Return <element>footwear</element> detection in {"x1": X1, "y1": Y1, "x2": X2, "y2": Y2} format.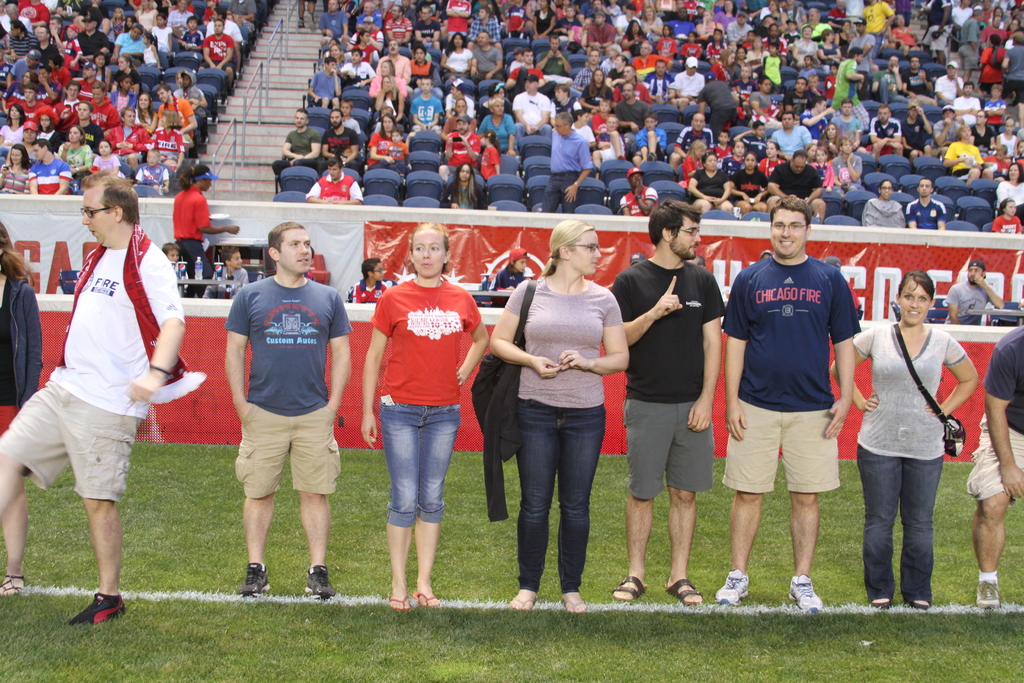
{"x1": 305, "y1": 567, "x2": 337, "y2": 601}.
